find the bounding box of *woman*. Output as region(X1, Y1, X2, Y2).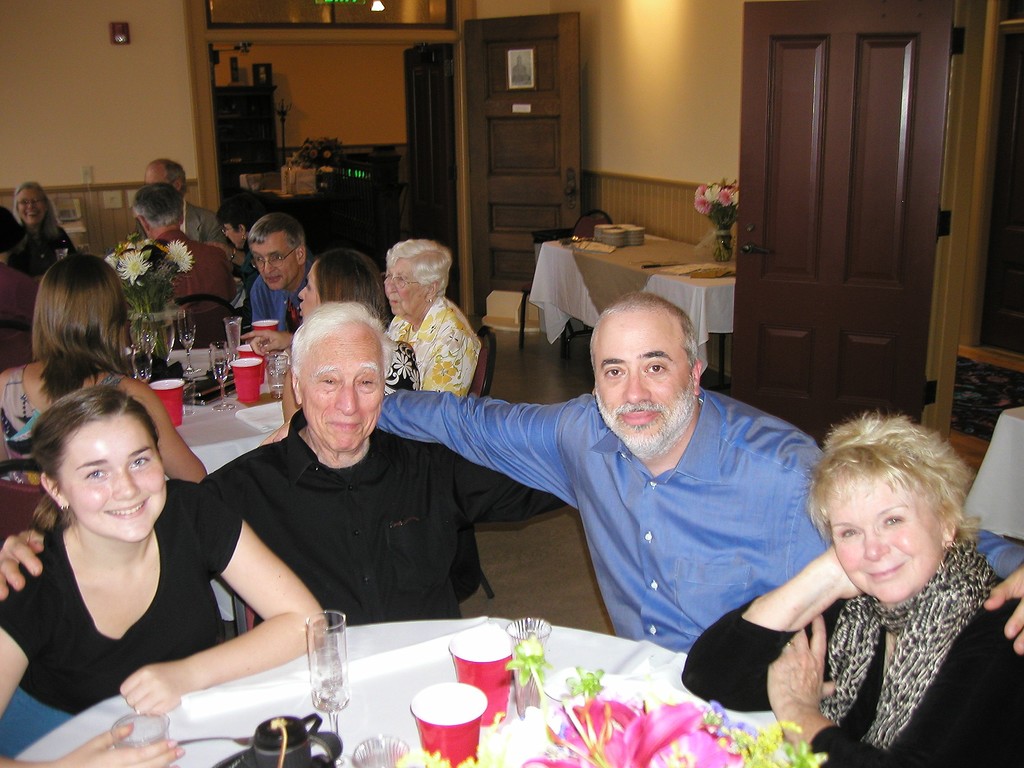
region(676, 415, 1023, 767).
